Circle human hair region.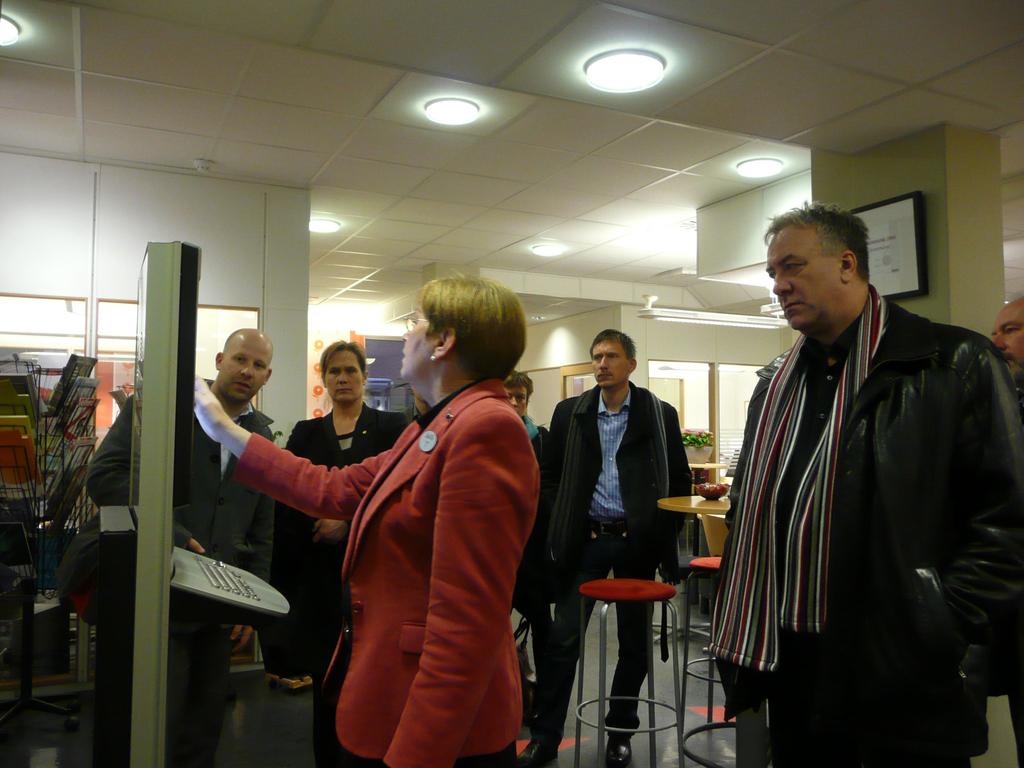
Region: 221:327:242:358.
